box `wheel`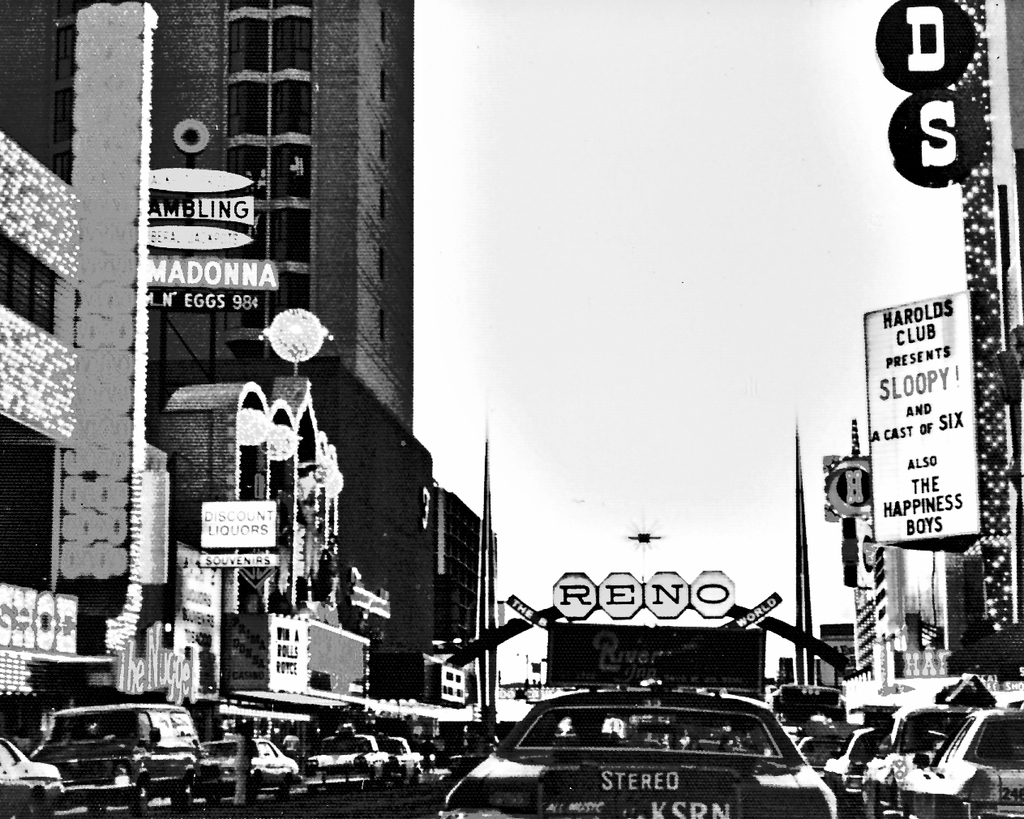
bbox=(246, 775, 260, 801)
